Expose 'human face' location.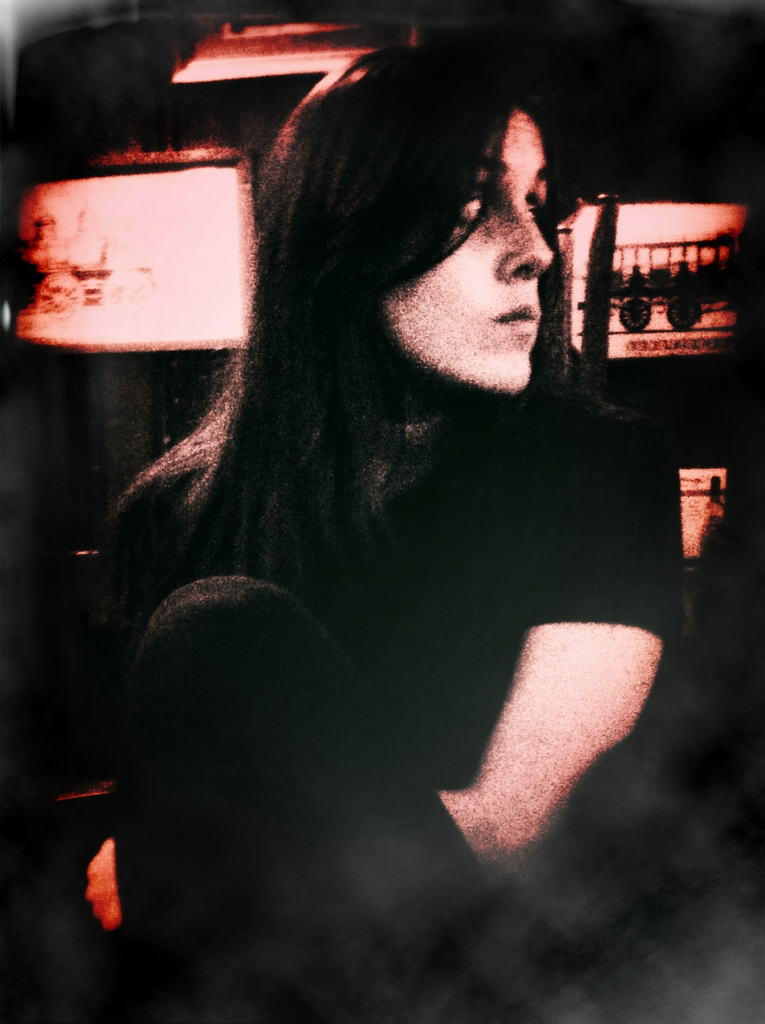
Exposed at bbox=(384, 106, 563, 392).
